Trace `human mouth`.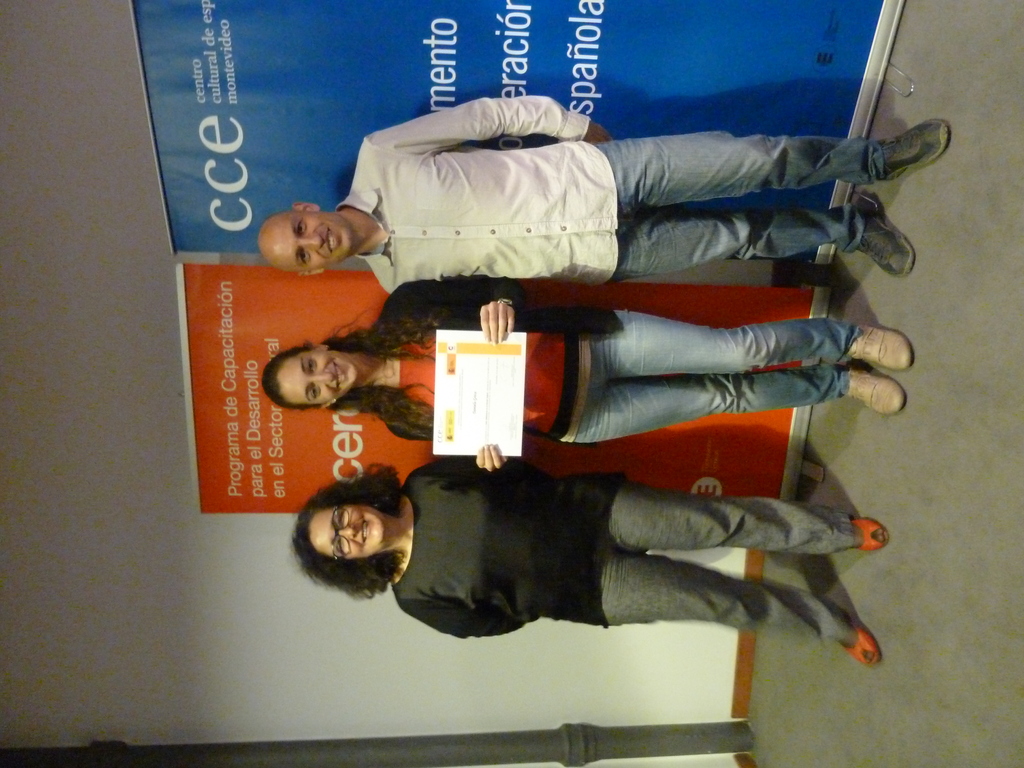
Traced to locate(325, 228, 340, 255).
